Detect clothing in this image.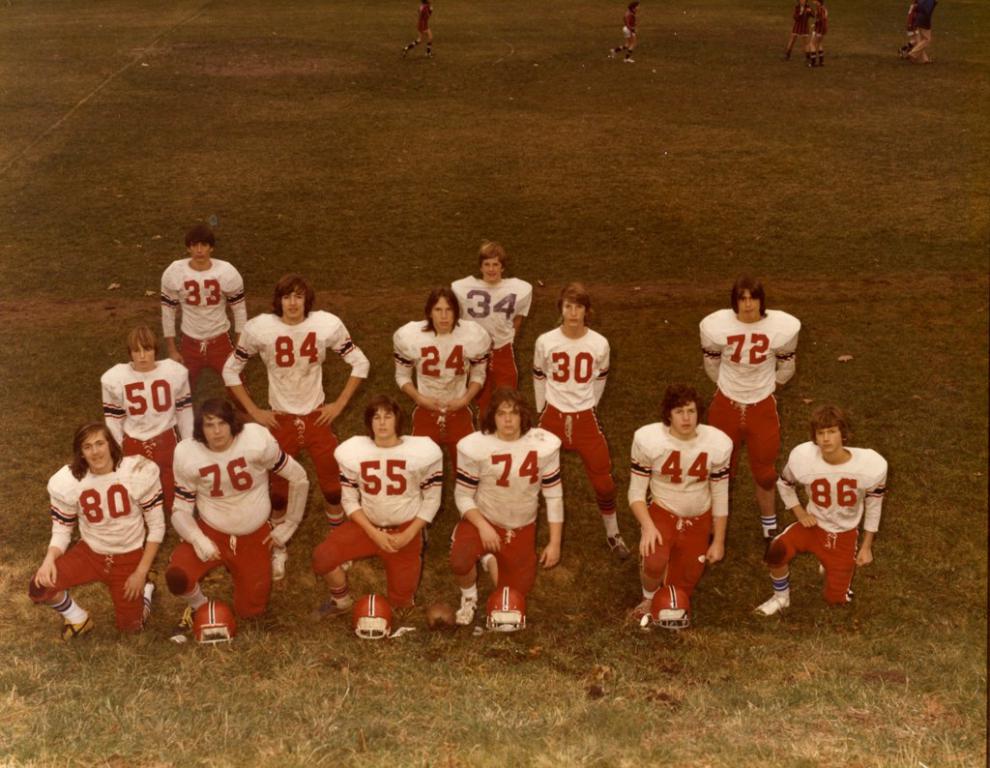
Detection: (461, 435, 567, 607).
